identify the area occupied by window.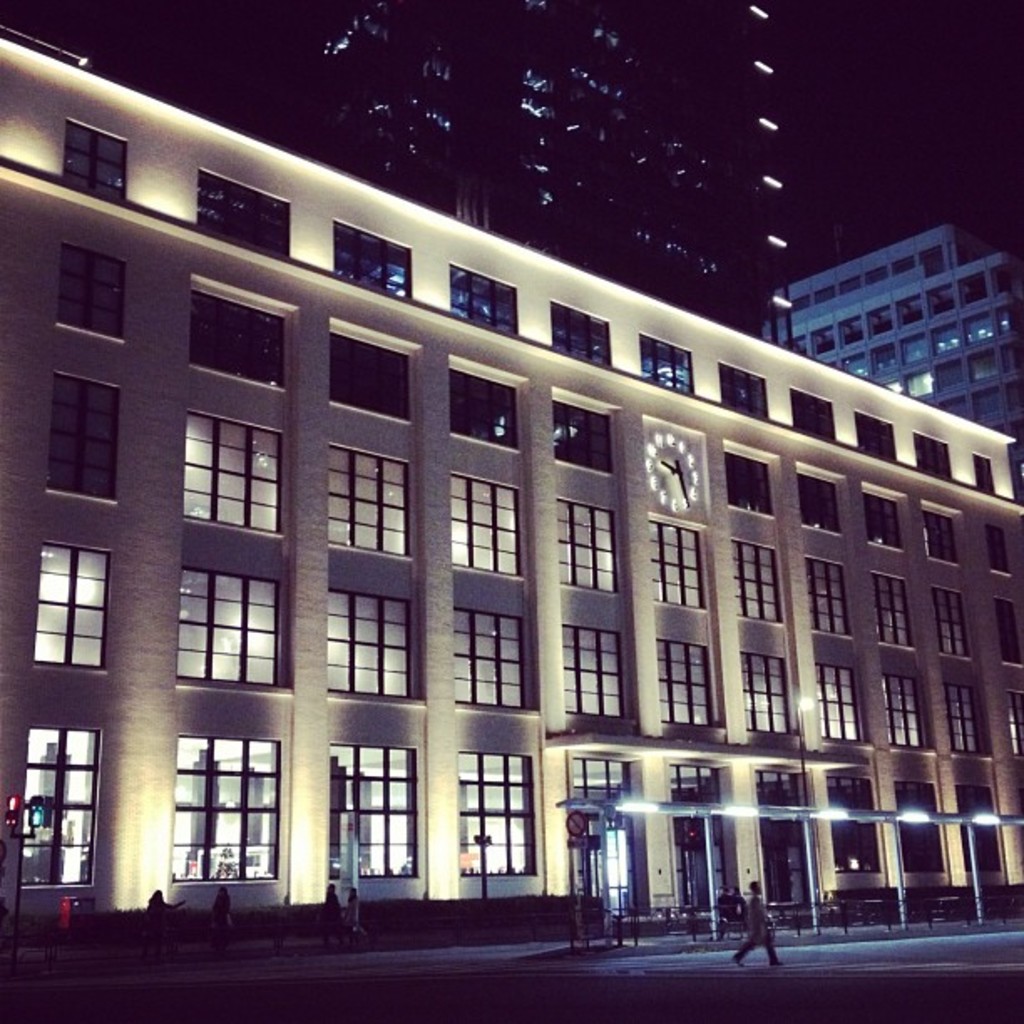
Area: Rect(716, 360, 770, 422).
